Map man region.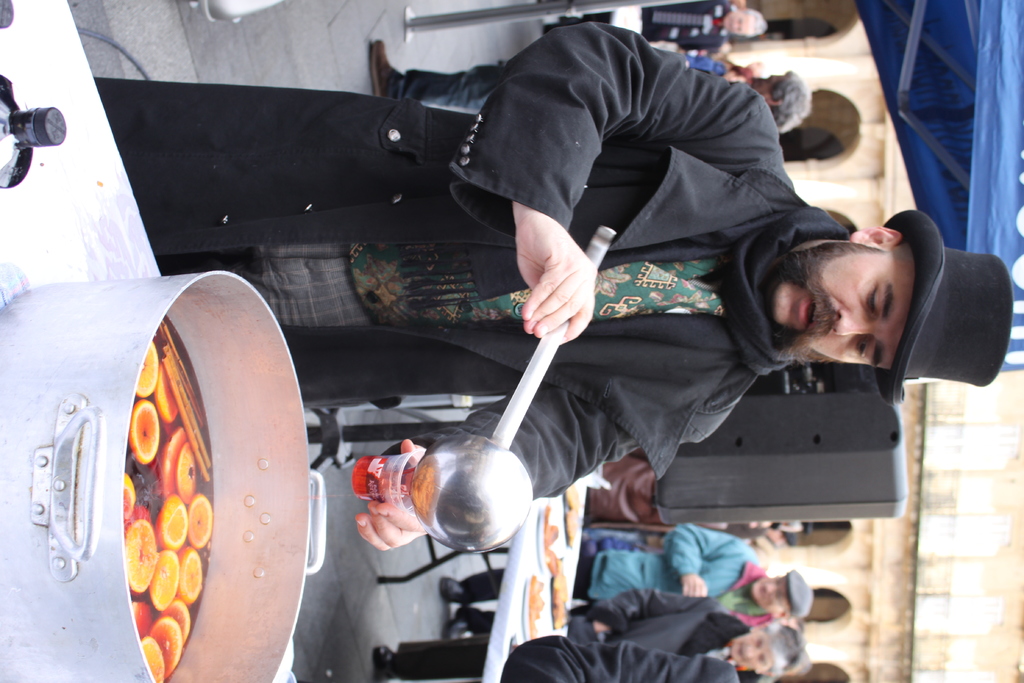
Mapped to <region>93, 19, 1014, 552</region>.
